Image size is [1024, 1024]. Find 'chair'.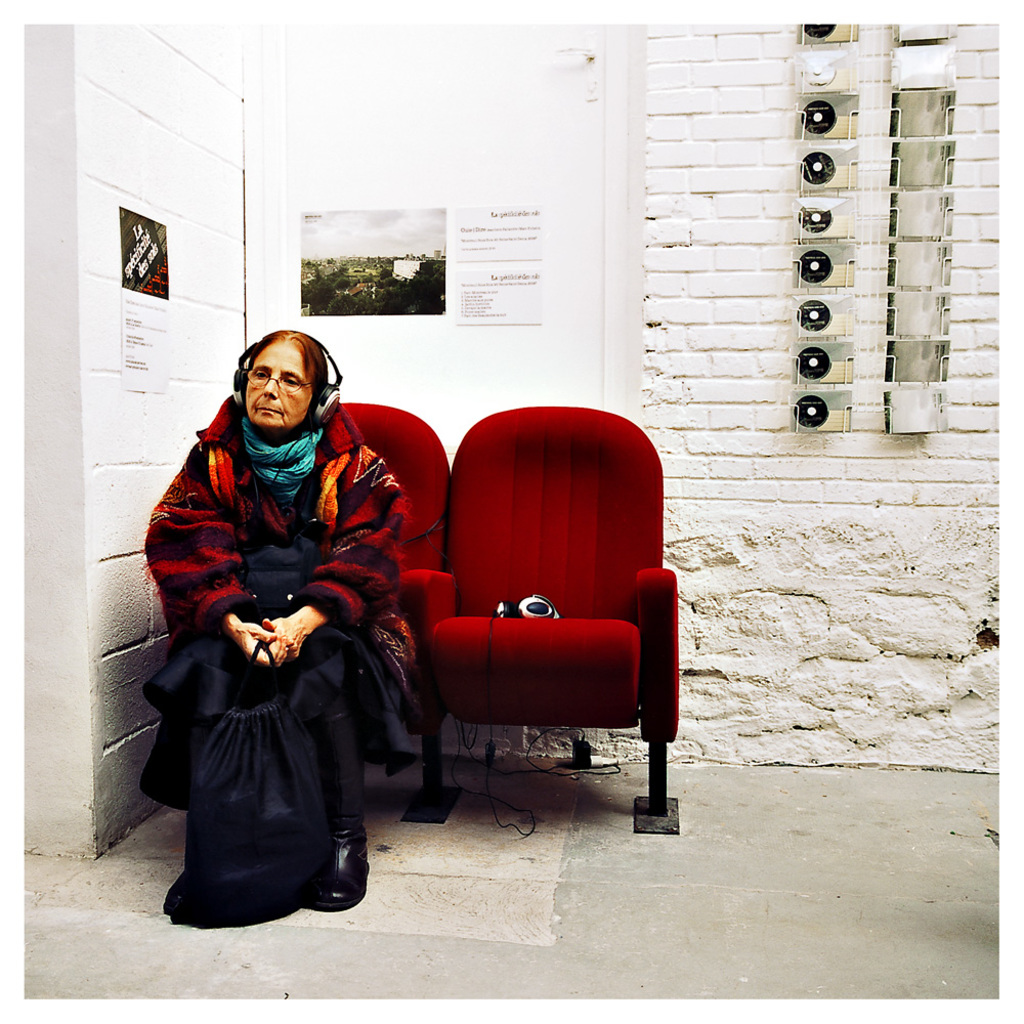
<bbox>342, 396, 456, 821</bbox>.
